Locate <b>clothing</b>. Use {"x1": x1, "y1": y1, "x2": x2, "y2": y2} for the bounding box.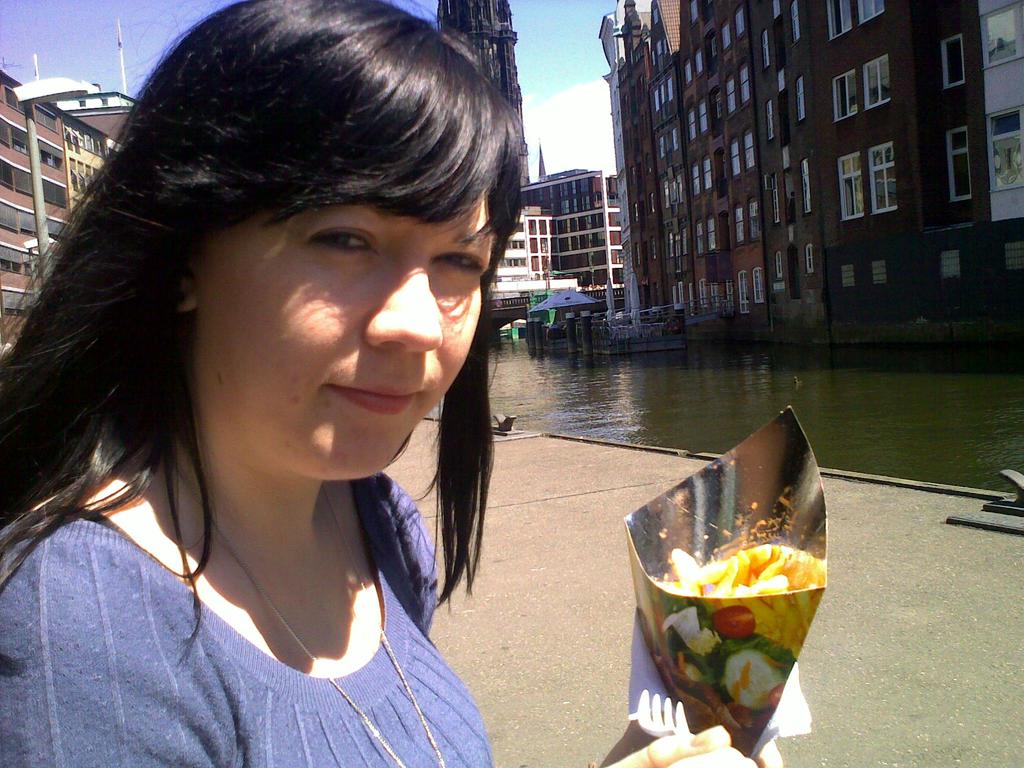
{"x1": 3, "y1": 493, "x2": 523, "y2": 767}.
